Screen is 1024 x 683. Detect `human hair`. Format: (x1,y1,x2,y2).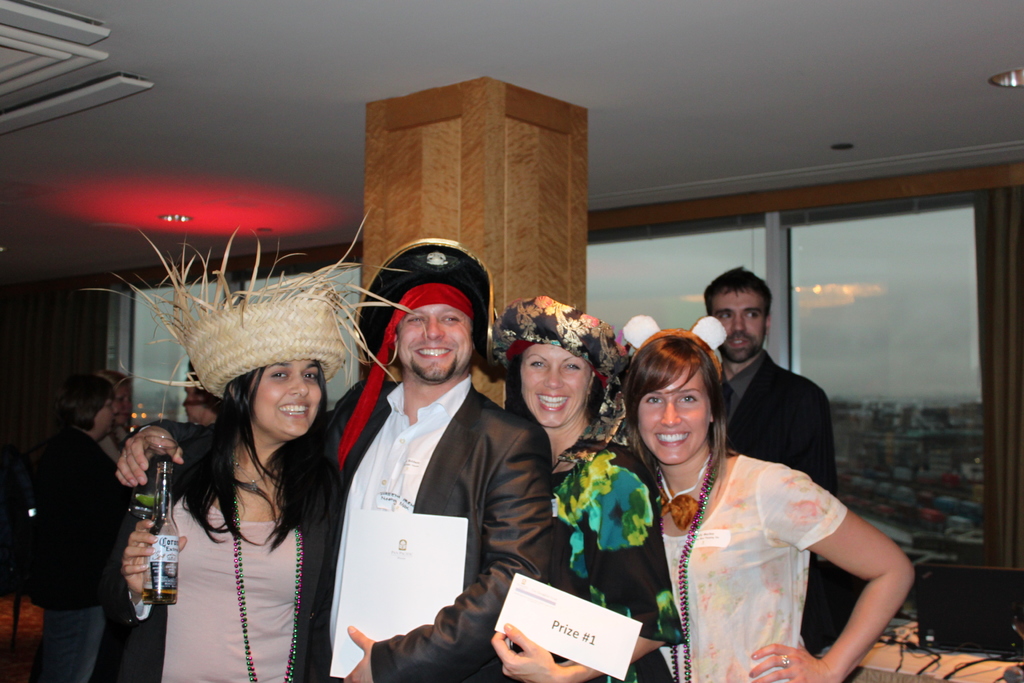
(701,264,774,331).
